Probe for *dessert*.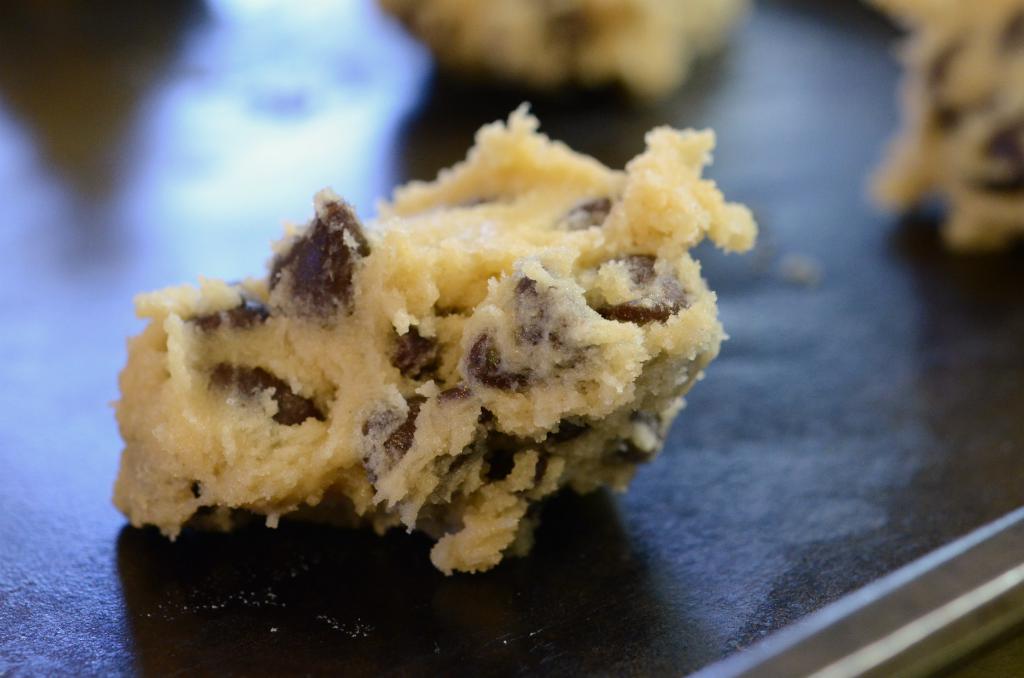
Probe result: <bbox>876, 0, 1023, 260</bbox>.
